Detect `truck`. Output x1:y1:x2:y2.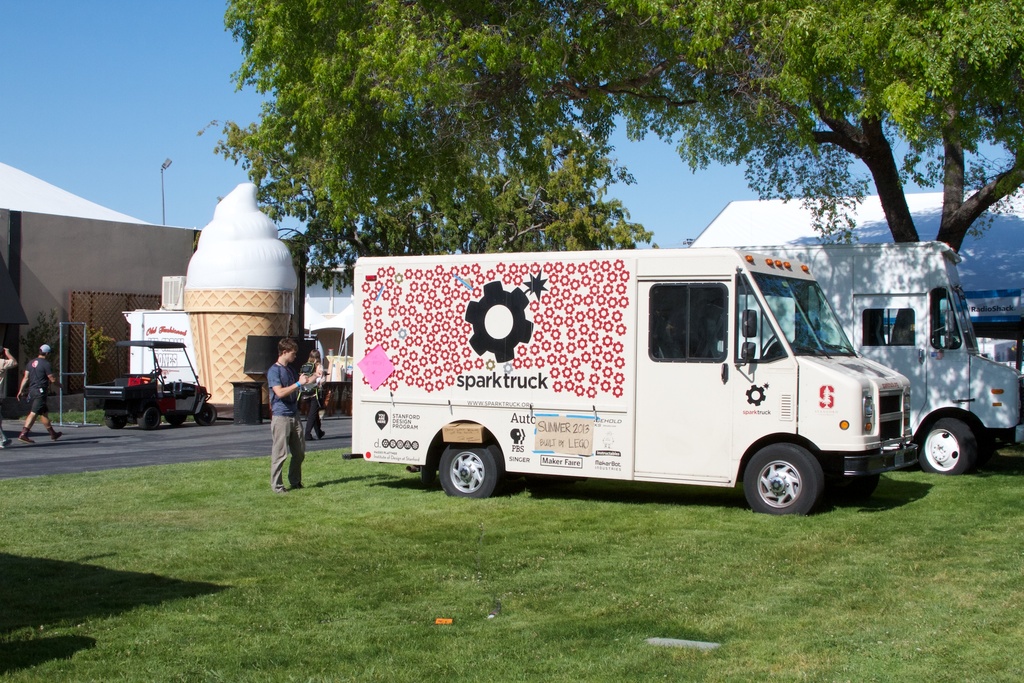
85:340:219:429.
